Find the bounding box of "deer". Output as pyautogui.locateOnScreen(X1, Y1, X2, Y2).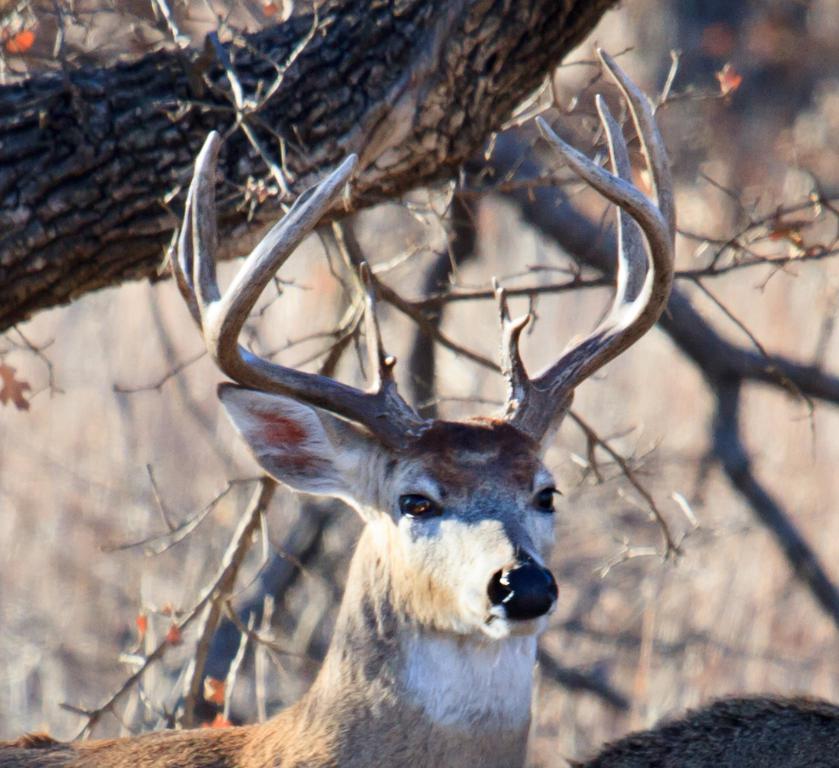
pyautogui.locateOnScreen(0, 51, 675, 767).
